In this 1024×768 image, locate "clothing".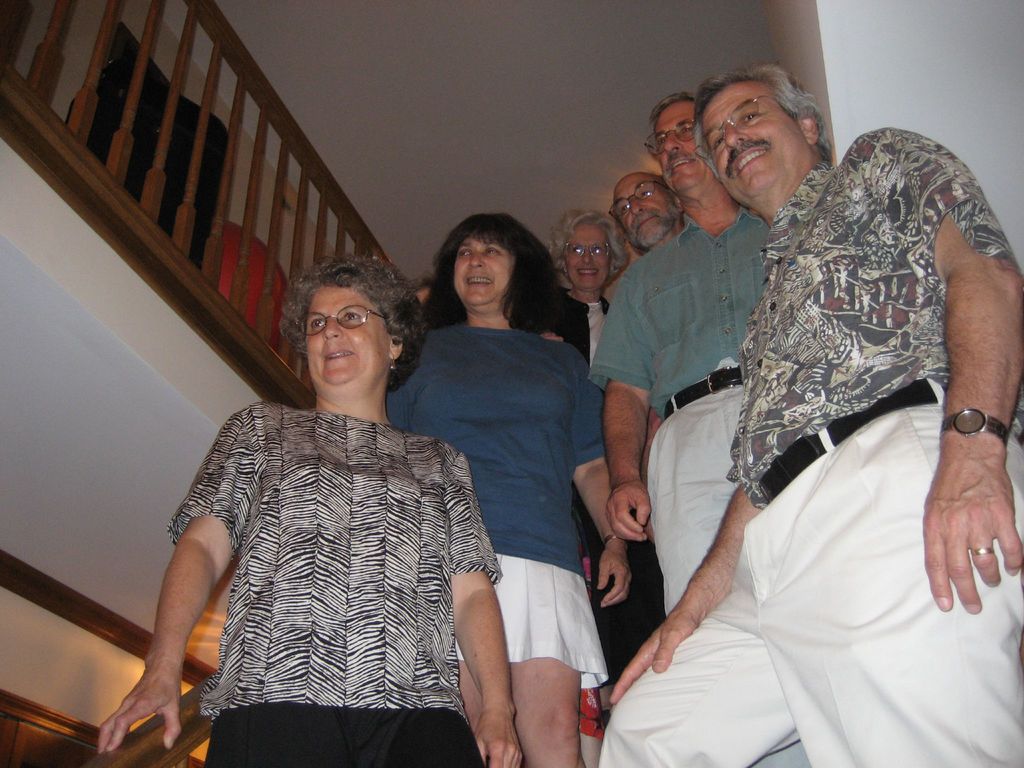
Bounding box: bbox=(168, 340, 493, 761).
